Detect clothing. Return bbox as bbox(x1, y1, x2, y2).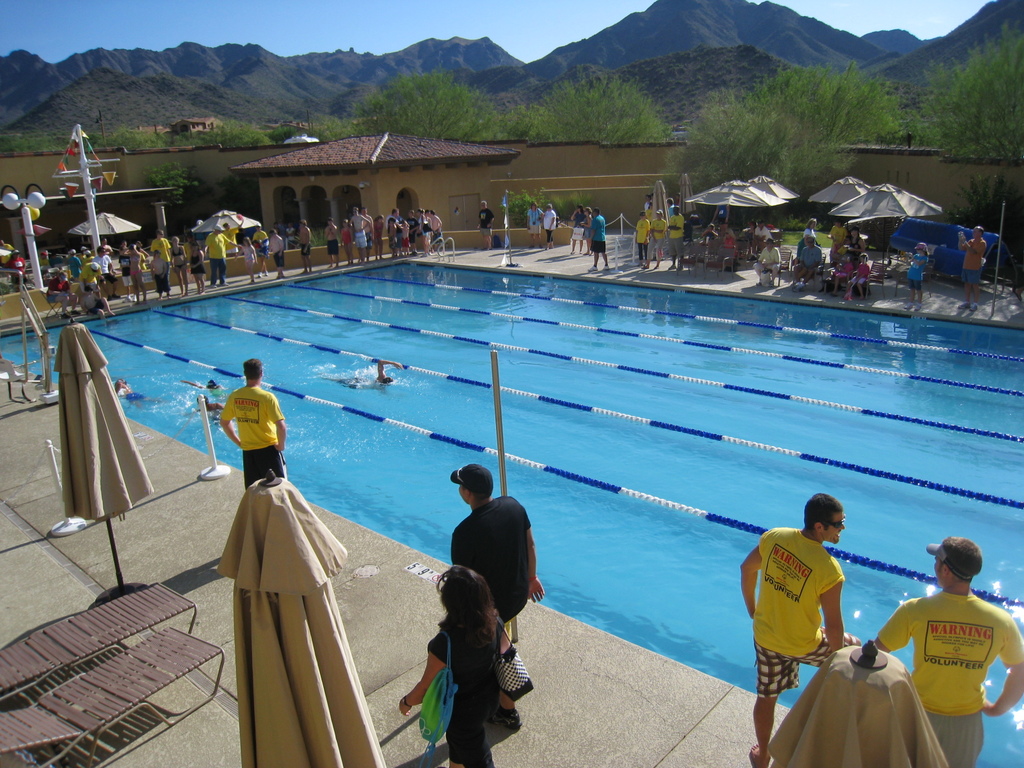
bbox(427, 619, 502, 767).
